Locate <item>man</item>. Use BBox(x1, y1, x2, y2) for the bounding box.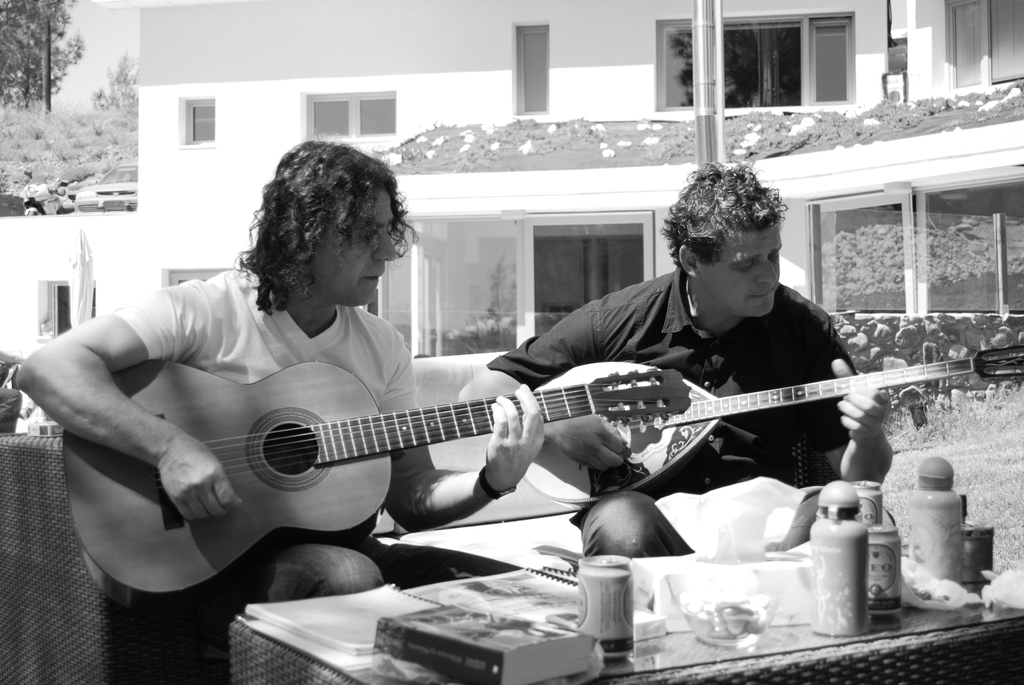
BBox(13, 139, 550, 612).
